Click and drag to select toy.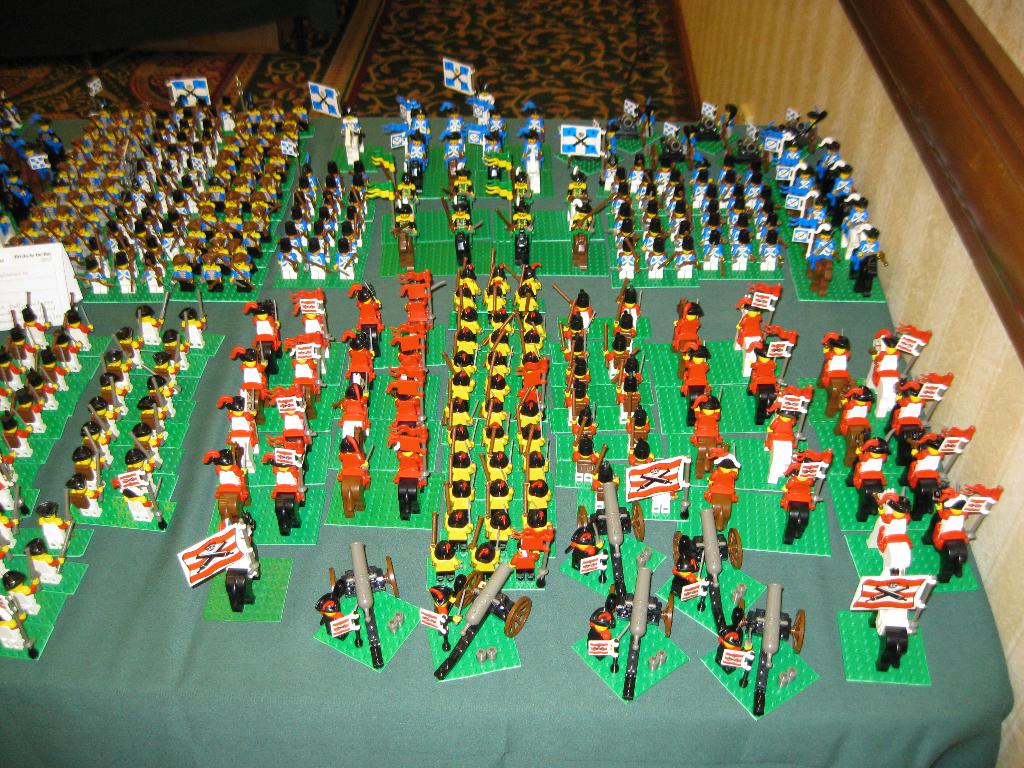
Selection: crop(104, 230, 118, 258).
